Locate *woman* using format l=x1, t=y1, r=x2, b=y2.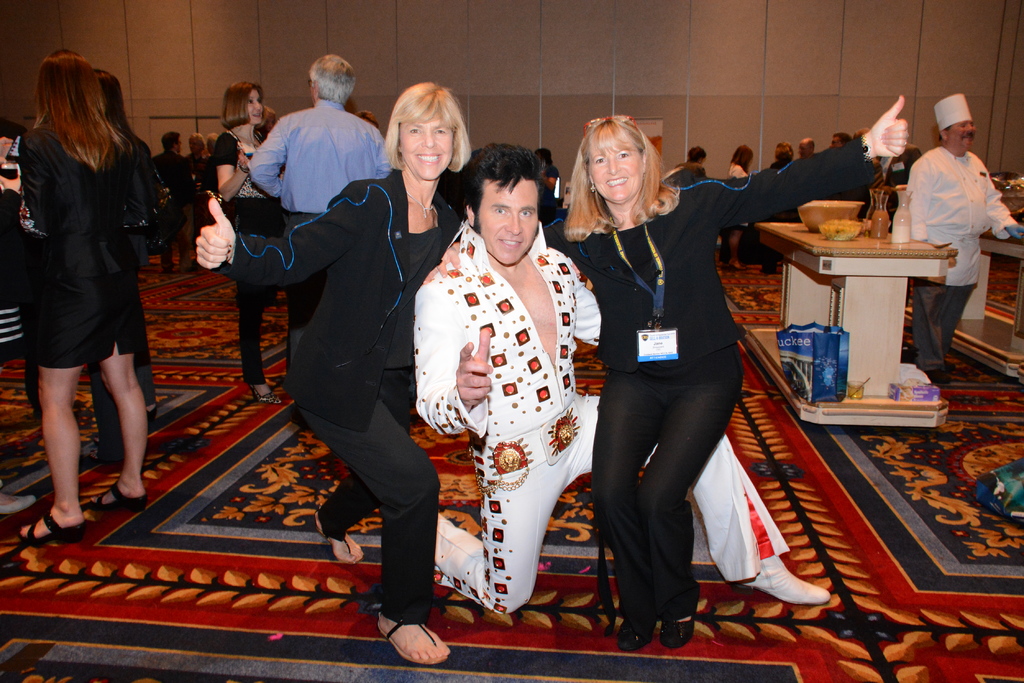
l=728, t=144, r=753, b=277.
